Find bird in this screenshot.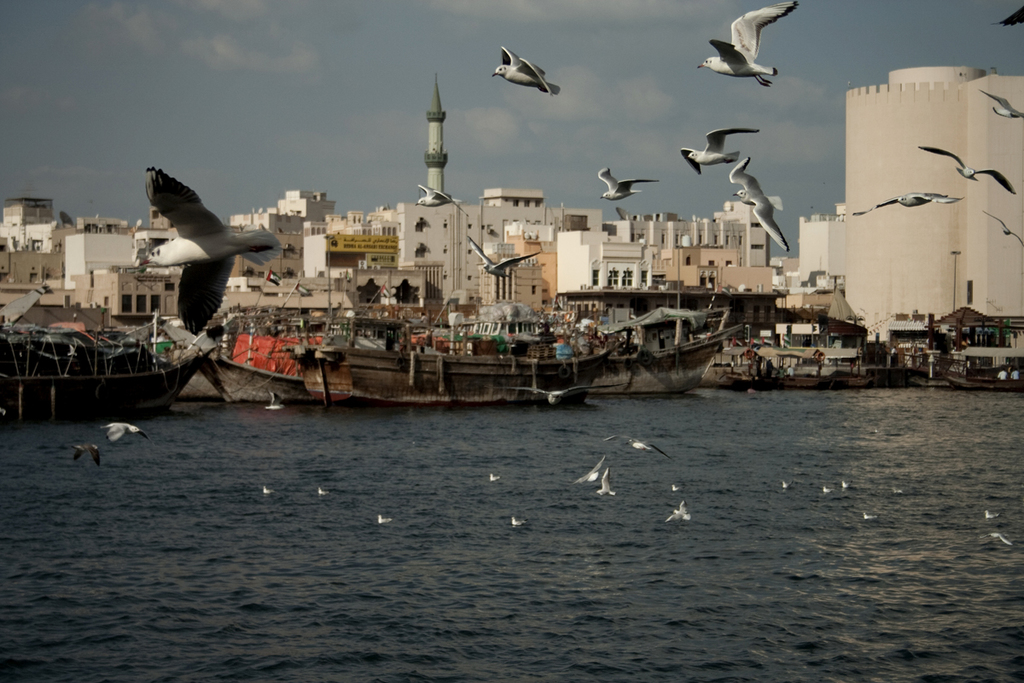
The bounding box for bird is [left=604, top=436, right=677, bottom=464].
